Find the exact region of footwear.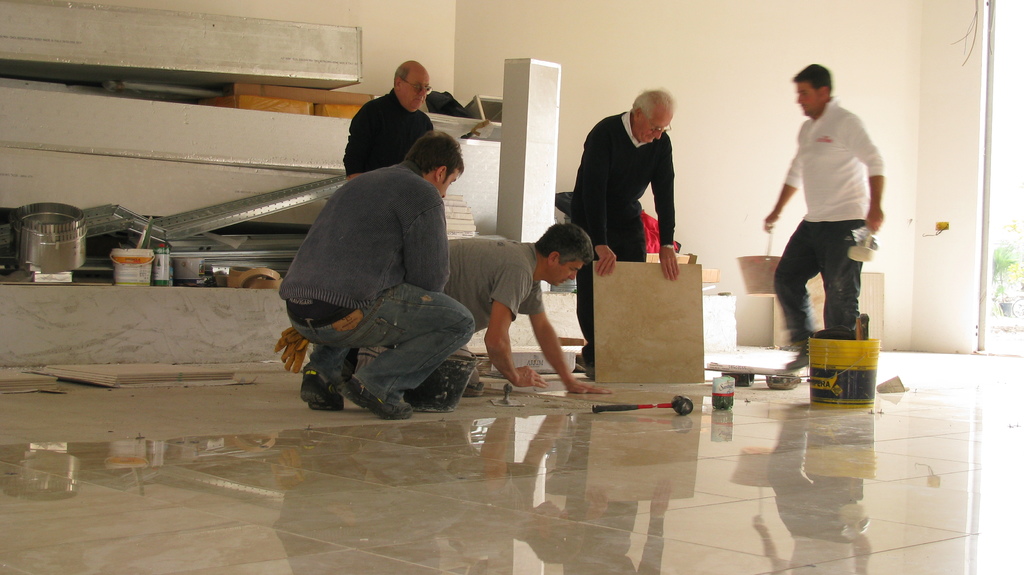
Exact region: <bbox>299, 368, 348, 414</bbox>.
